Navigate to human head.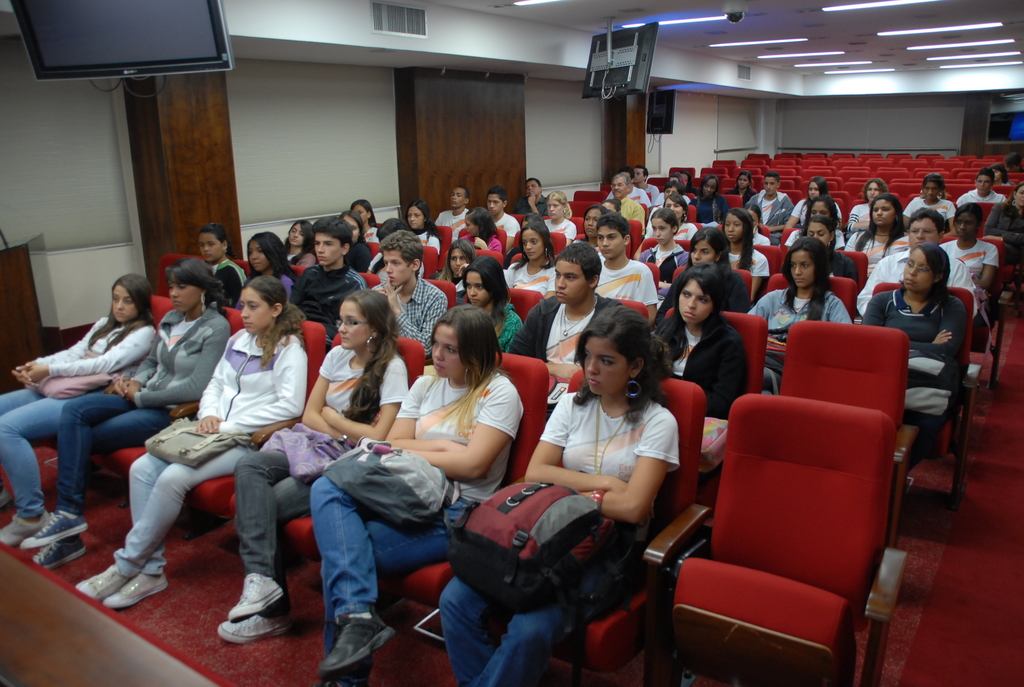
Navigation target: [919, 174, 945, 204].
